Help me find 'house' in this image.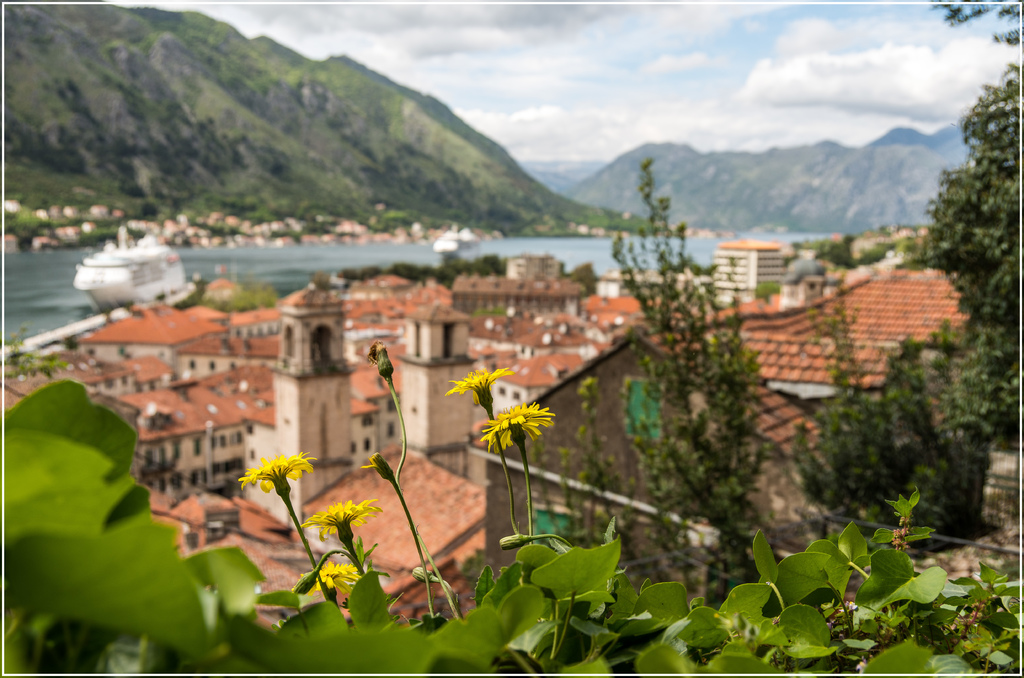
Found it: [460,307,599,362].
